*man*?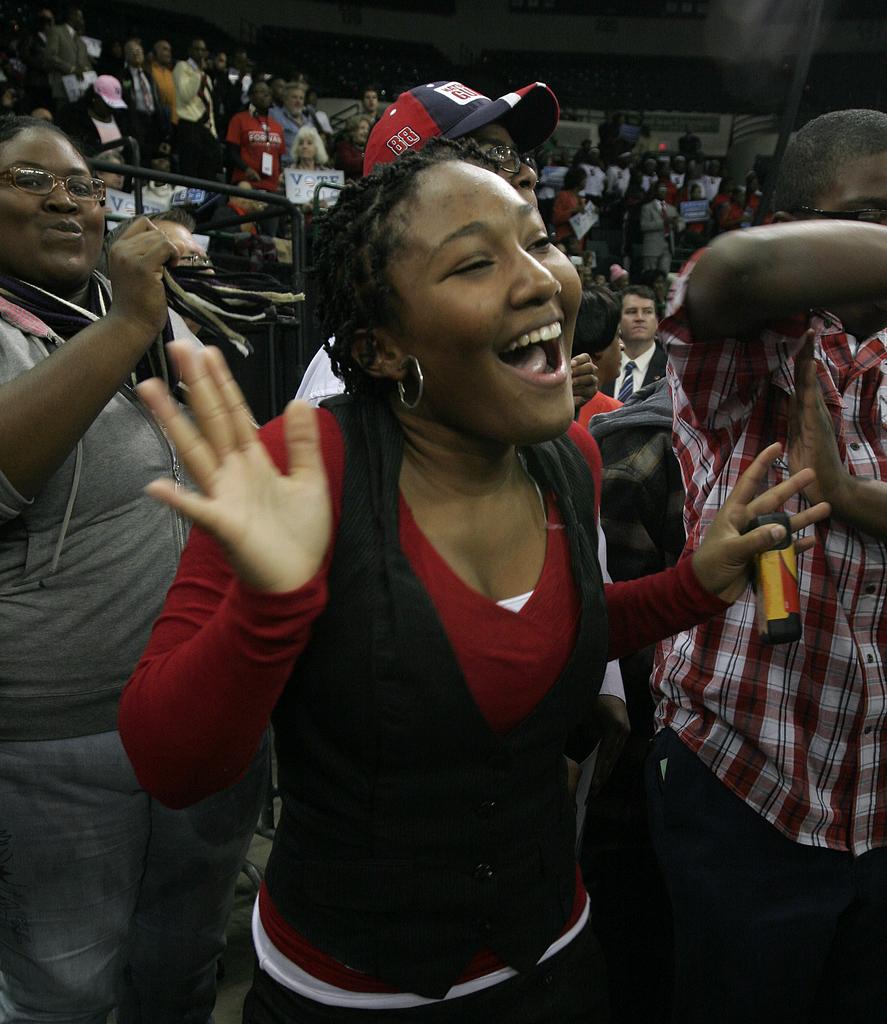
{"left": 39, "top": 2, "right": 109, "bottom": 102}
